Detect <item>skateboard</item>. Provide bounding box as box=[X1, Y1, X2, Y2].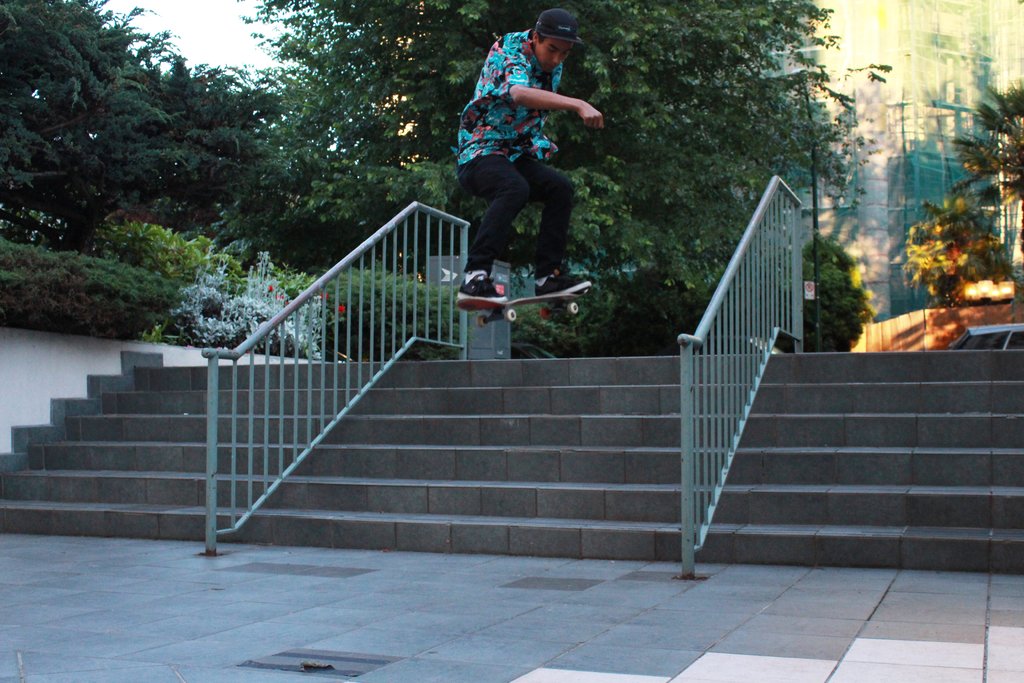
box=[457, 279, 593, 329].
